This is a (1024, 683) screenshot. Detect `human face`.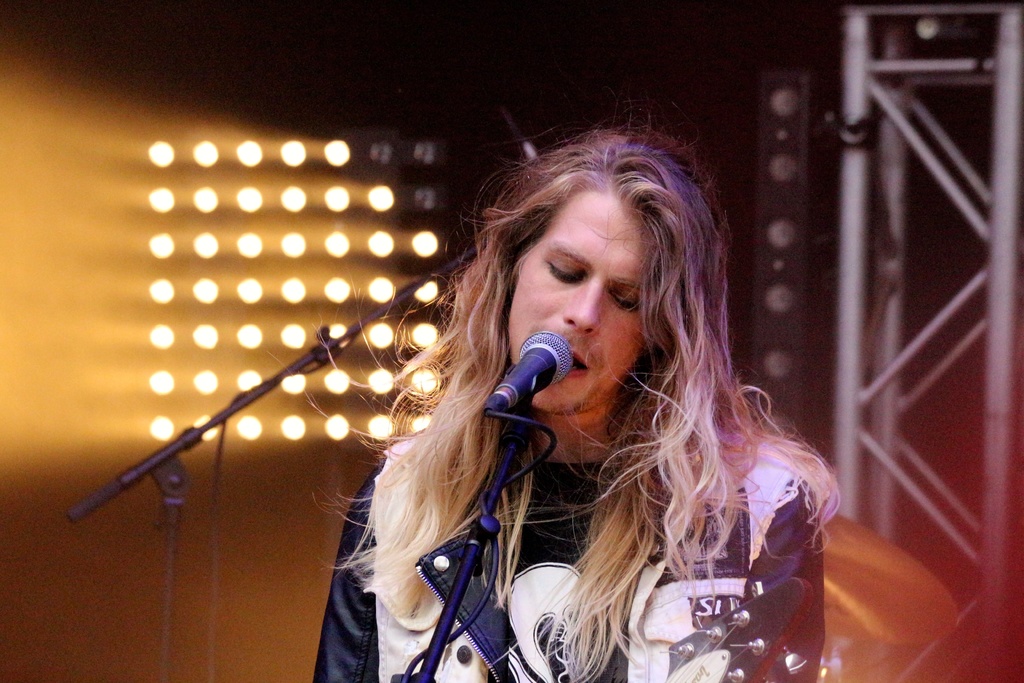
506, 185, 644, 413.
